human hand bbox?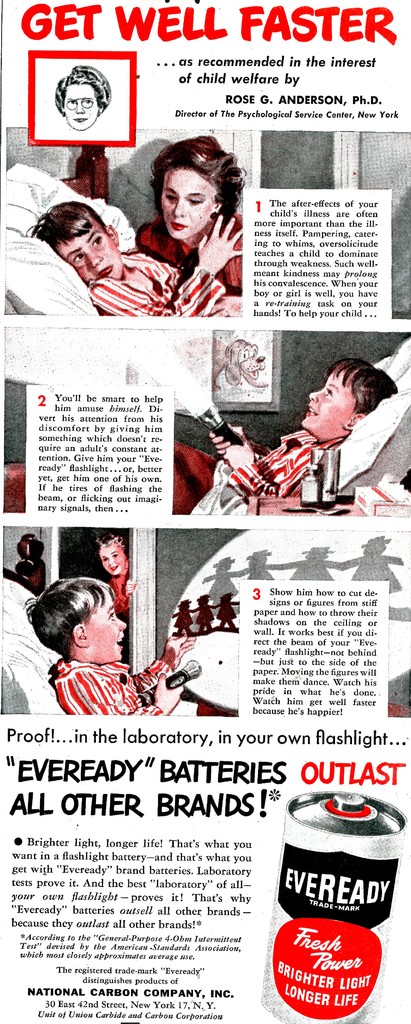
<region>167, 631, 197, 669</region>
